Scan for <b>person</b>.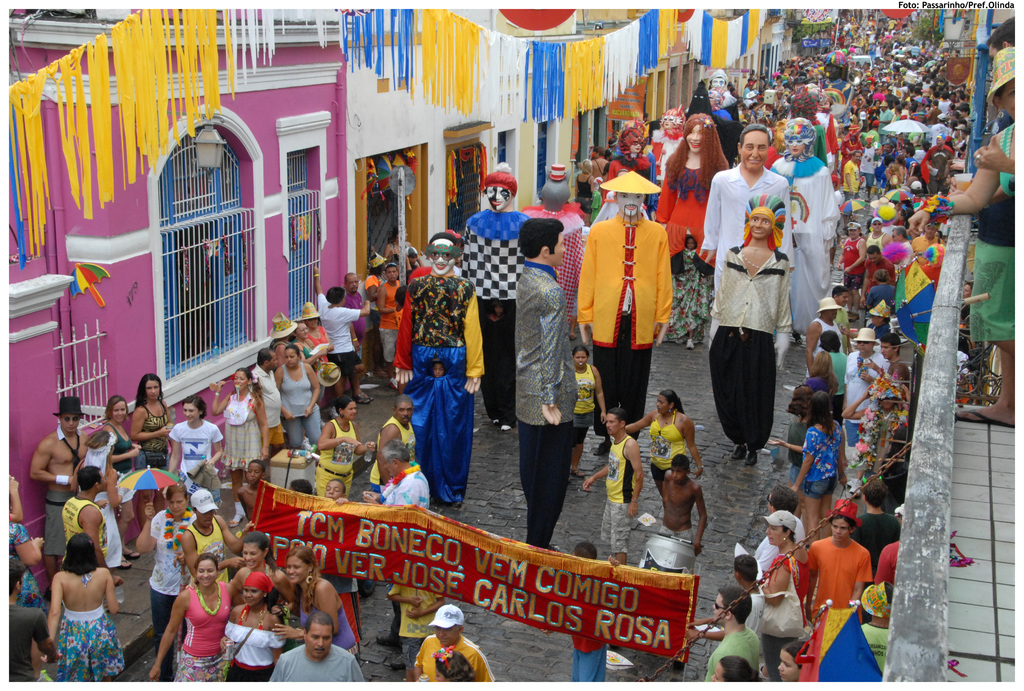
Scan result: 269,612,364,683.
